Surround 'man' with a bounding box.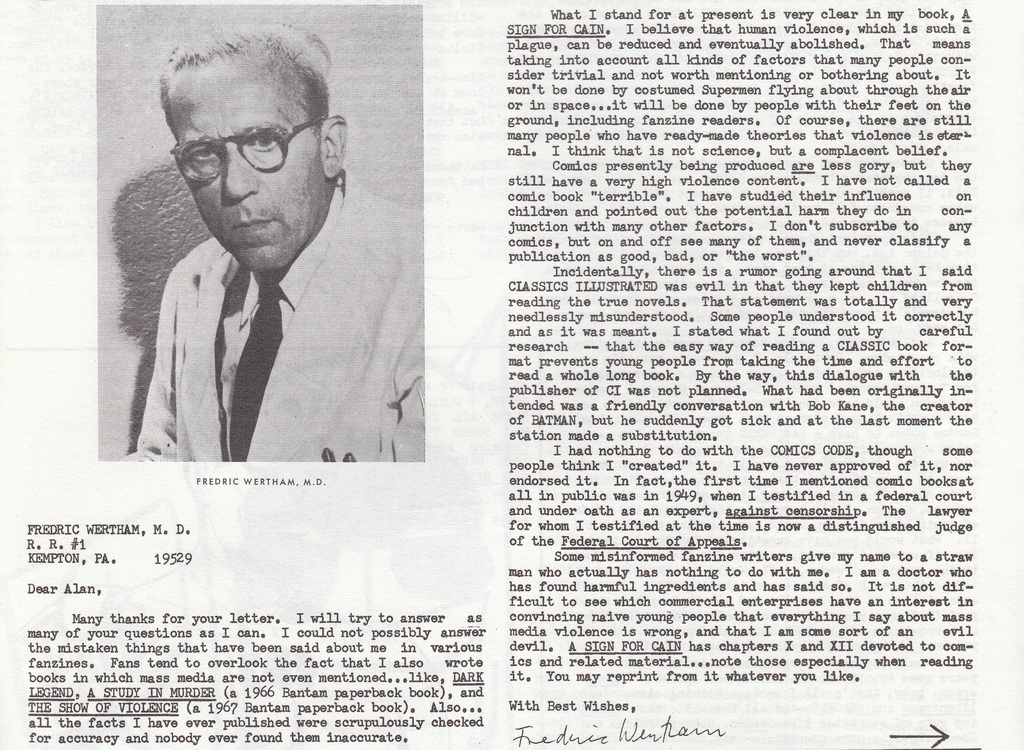
129,24,429,465.
